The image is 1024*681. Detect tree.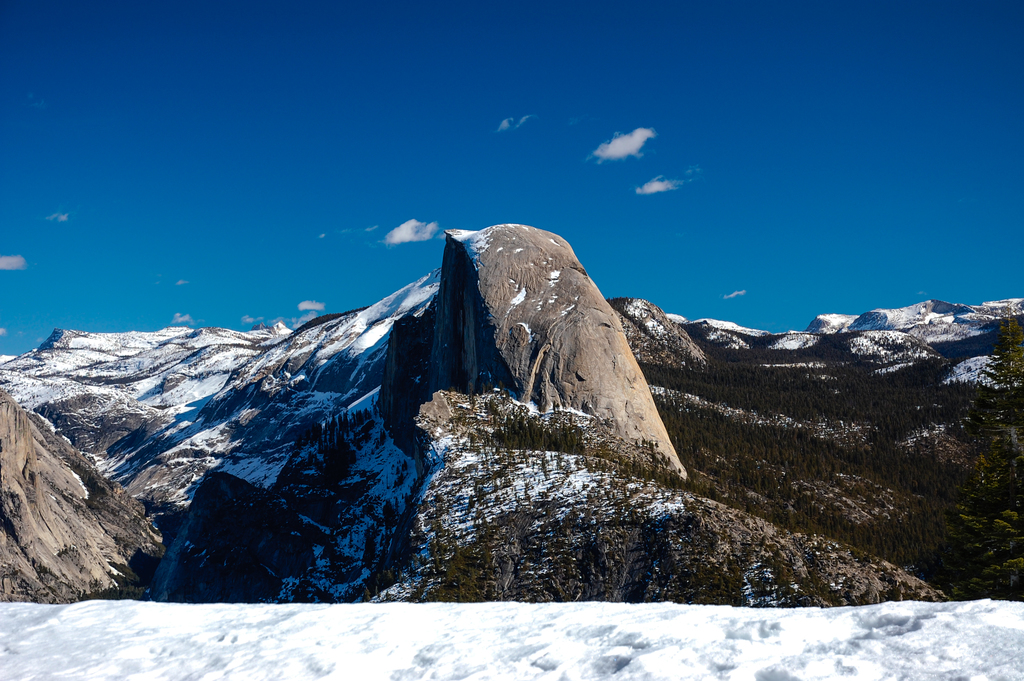
Detection: 378:427:388:450.
